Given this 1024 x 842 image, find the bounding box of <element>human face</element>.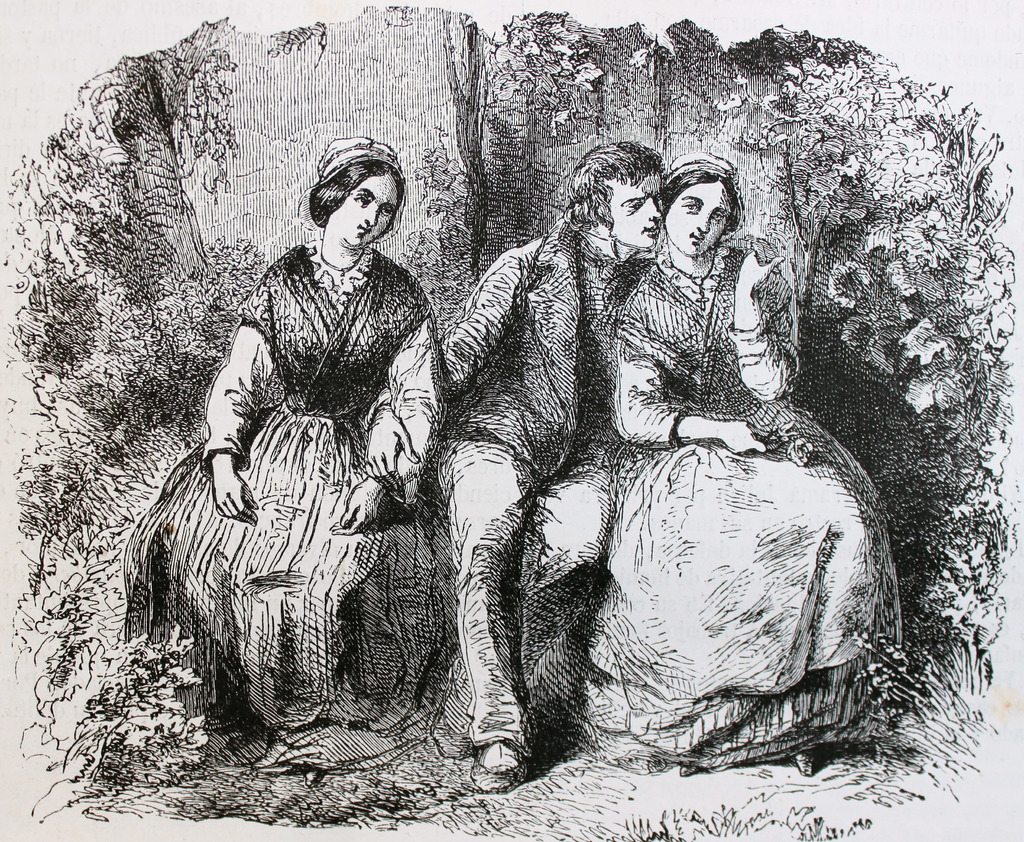
bbox=[607, 179, 660, 249].
